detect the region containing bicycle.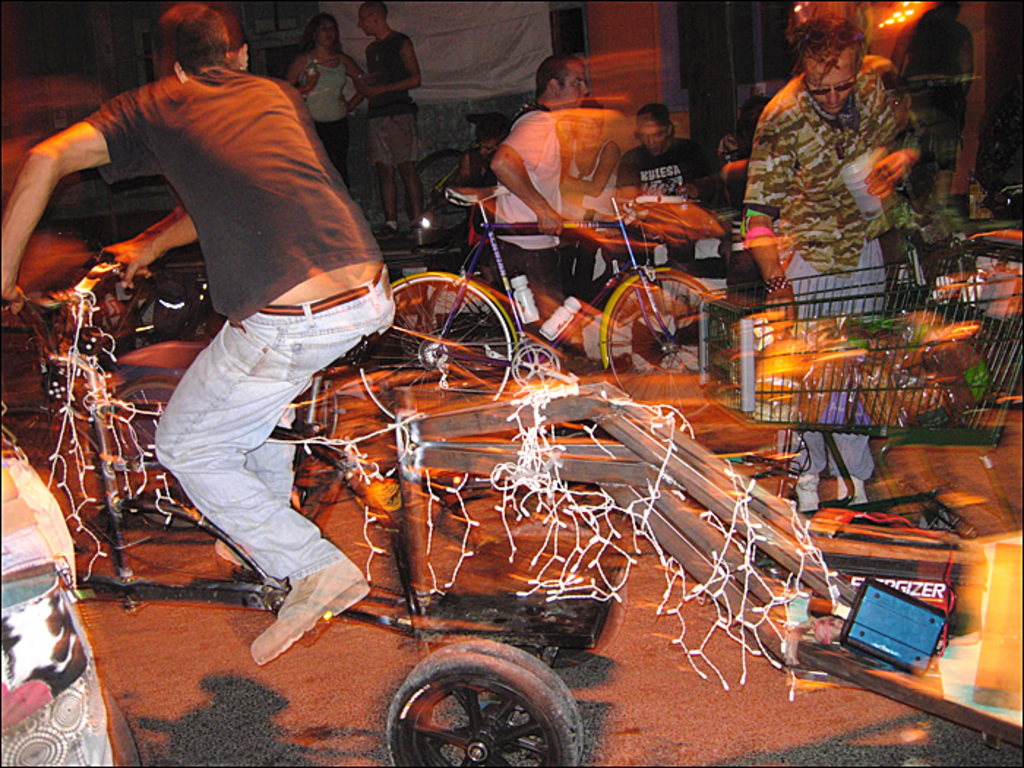
box=[0, 246, 506, 613].
